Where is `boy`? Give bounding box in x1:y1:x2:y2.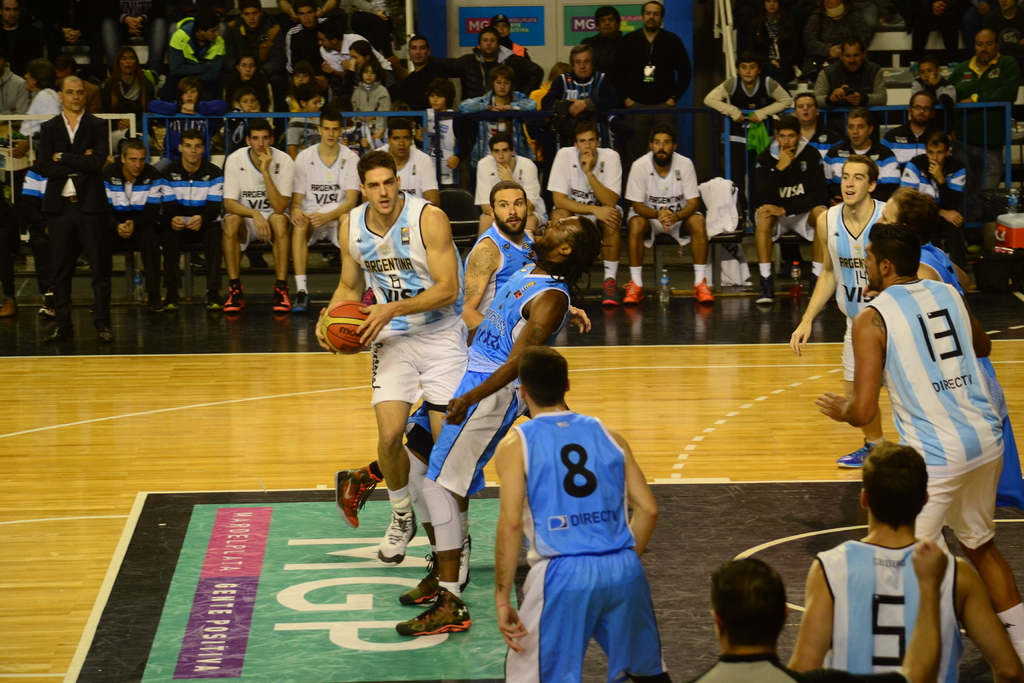
457:69:540:164.
